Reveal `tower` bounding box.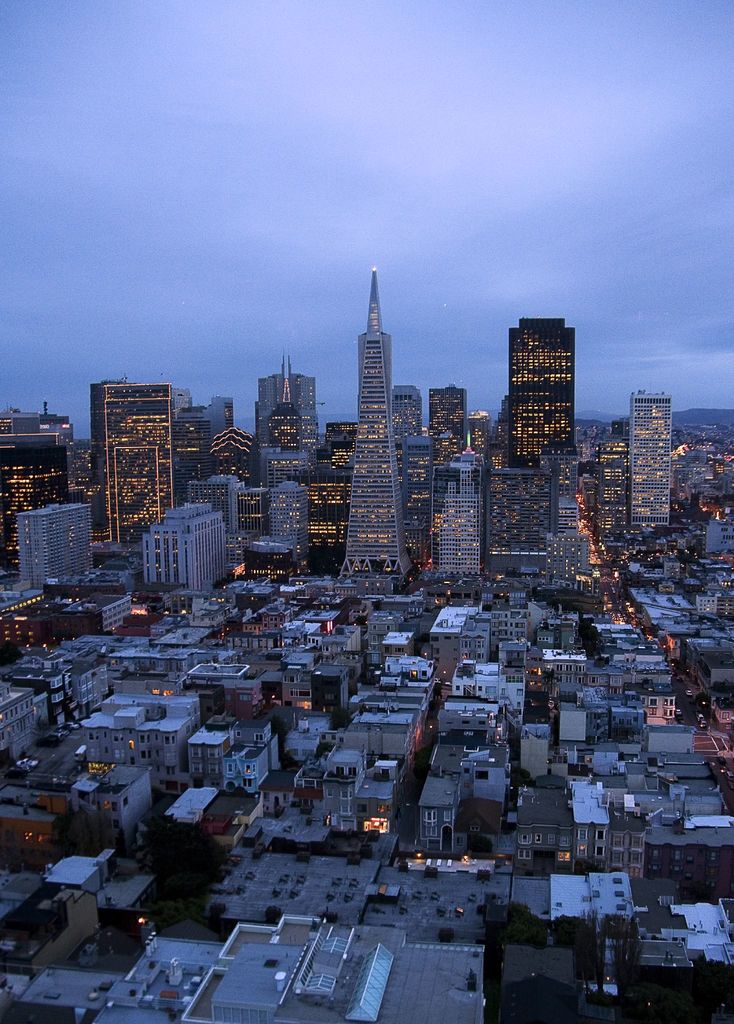
Revealed: box=[188, 476, 236, 561].
